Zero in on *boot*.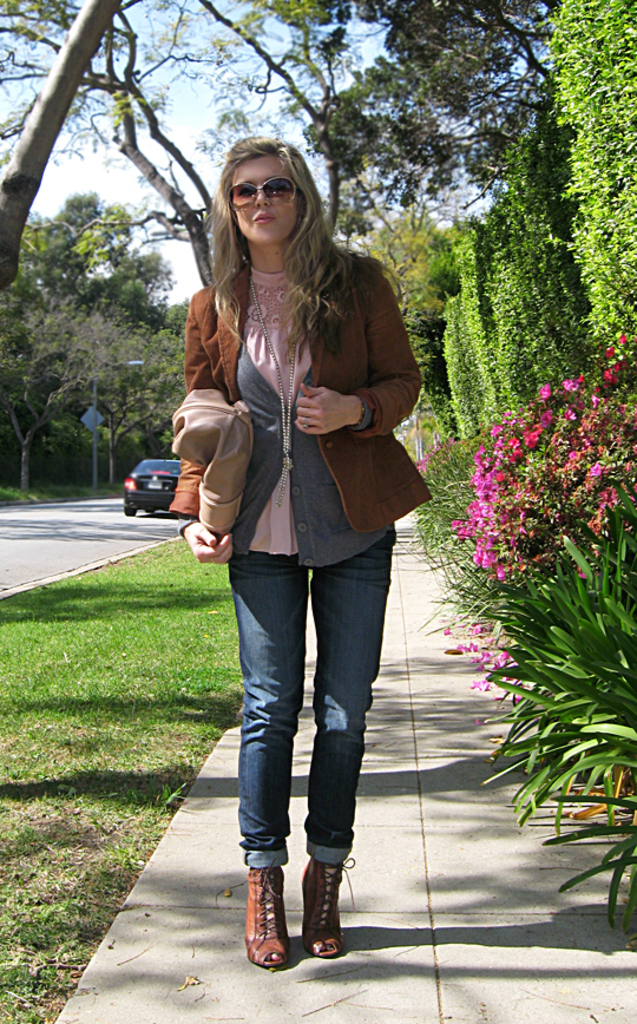
Zeroed in: detection(289, 851, 344, 958).
